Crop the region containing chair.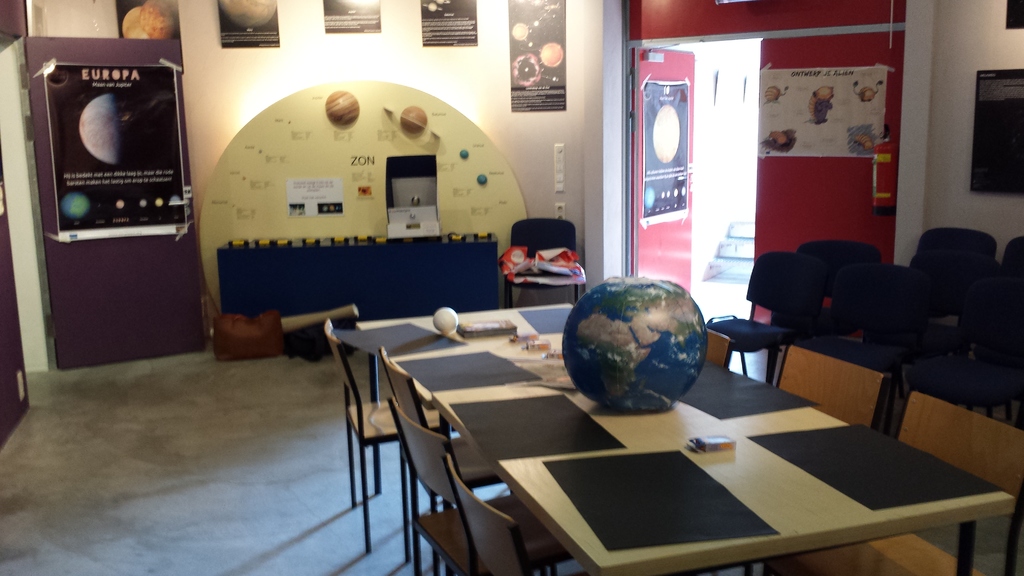
Crop region: 372/346/514/575.
